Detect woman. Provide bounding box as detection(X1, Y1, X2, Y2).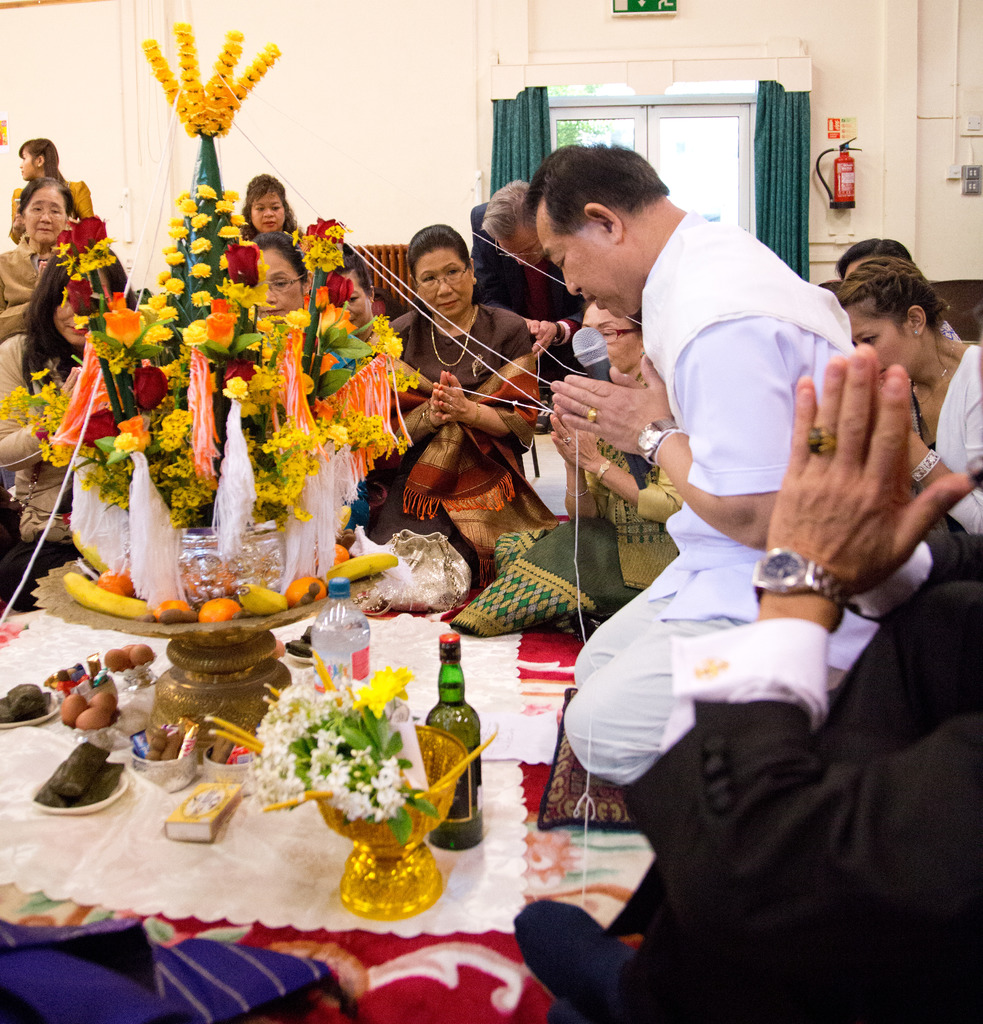
detection(9, 131, 107, 255).
